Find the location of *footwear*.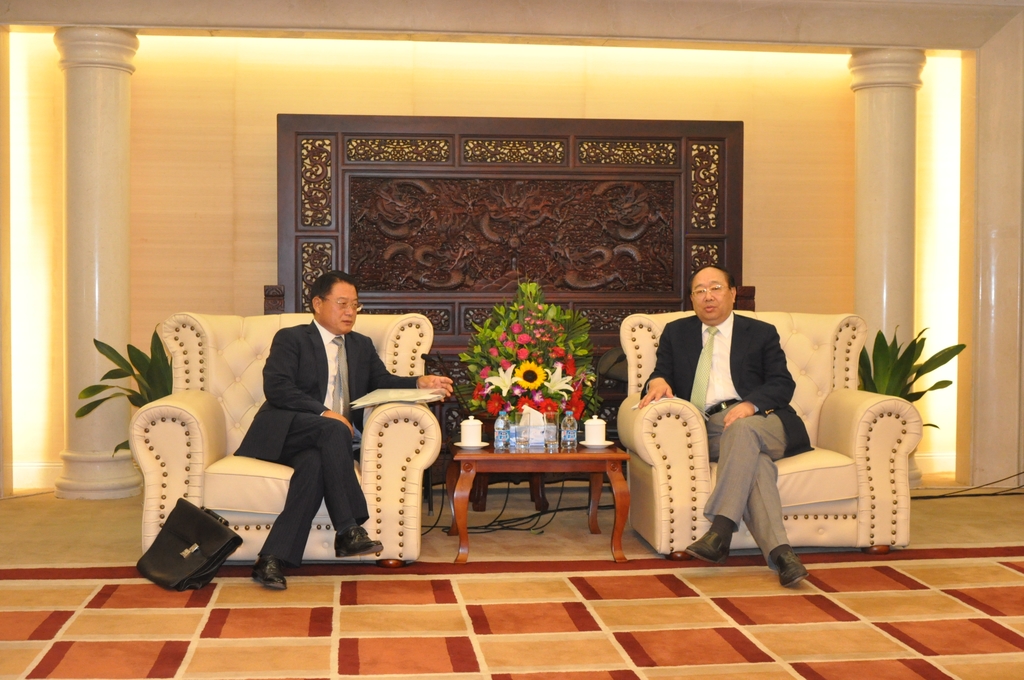
Location: <box>776,550,811,587</box>.
